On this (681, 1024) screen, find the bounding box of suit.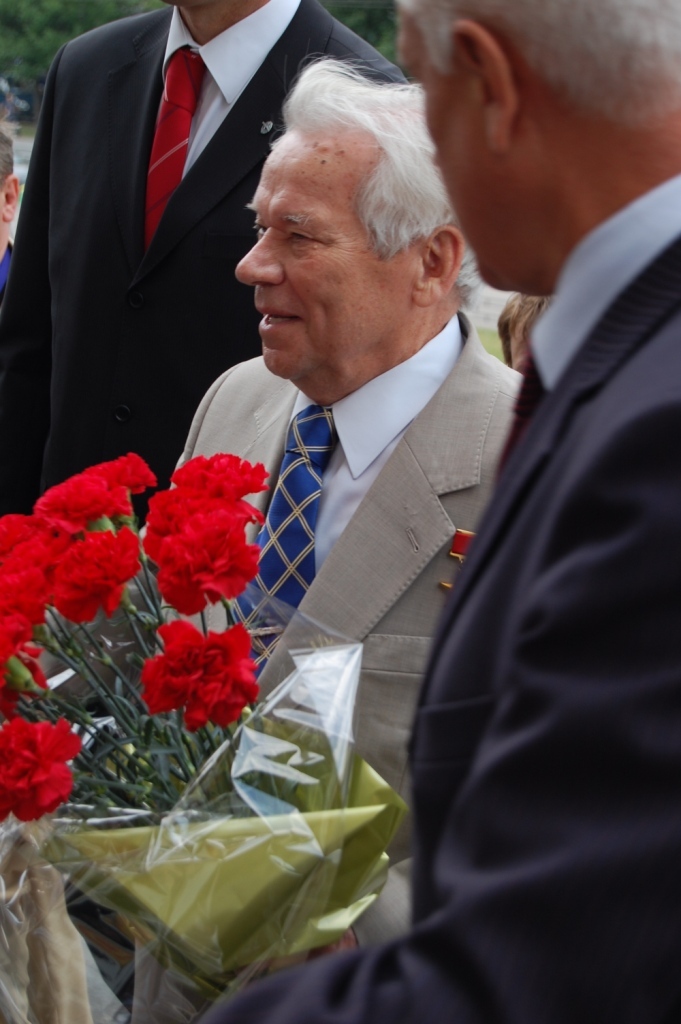
Bounding box: (left=201, top=172, right=680, bottom=1023).
